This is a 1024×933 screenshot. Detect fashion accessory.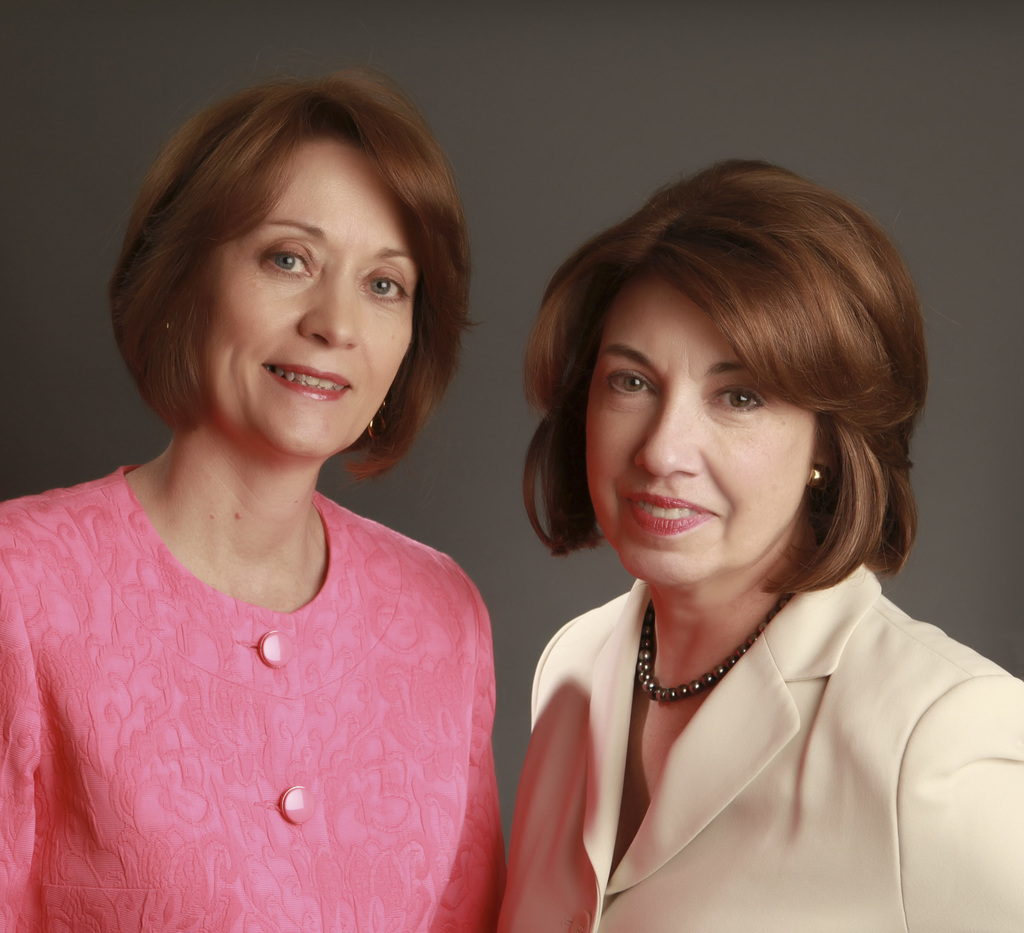
{"x1": 641, "y1": 591, "x2": 787, "y2": 715}.
